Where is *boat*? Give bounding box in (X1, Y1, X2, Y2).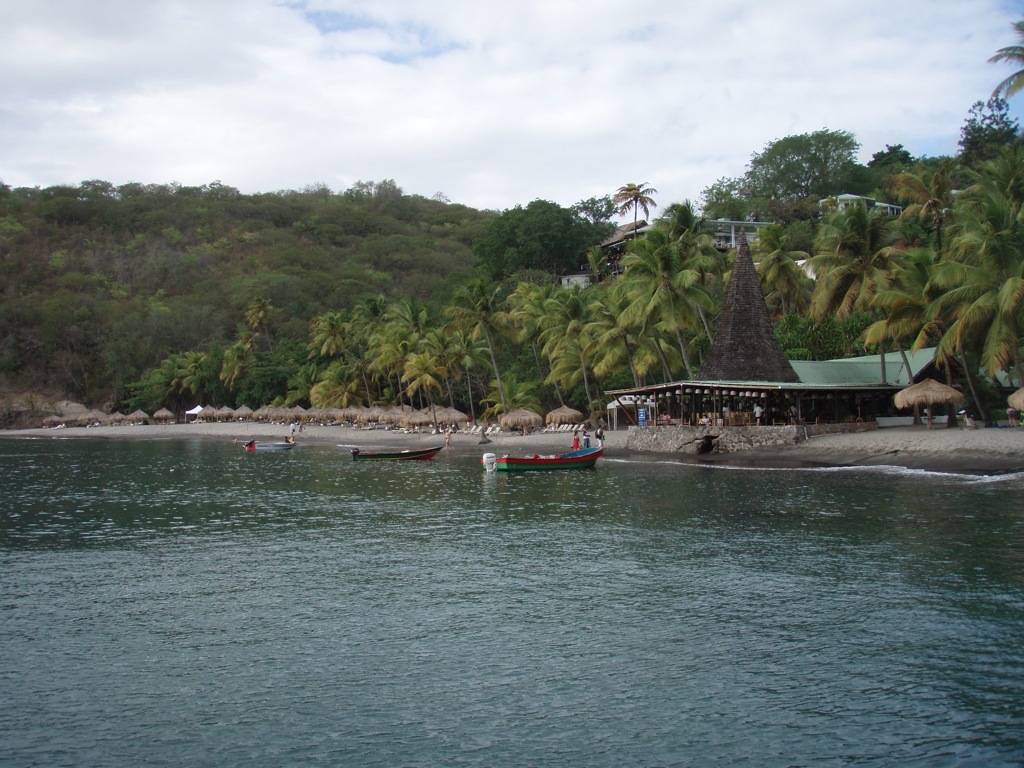
(355, 444, 445, 457).
